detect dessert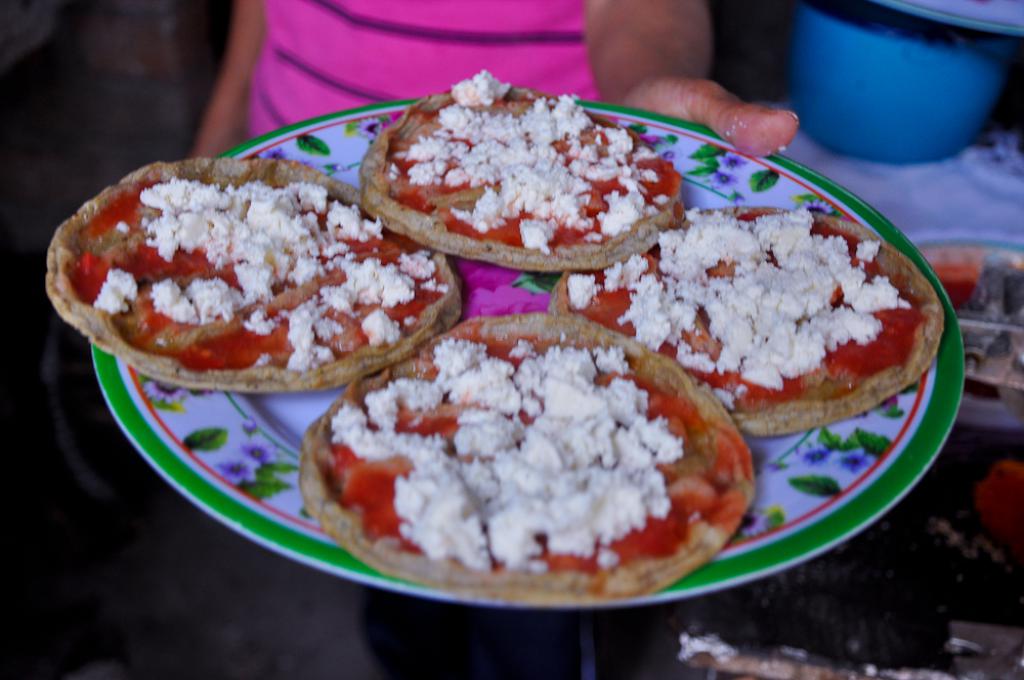
<region>295, 316, 757, 604</region>
